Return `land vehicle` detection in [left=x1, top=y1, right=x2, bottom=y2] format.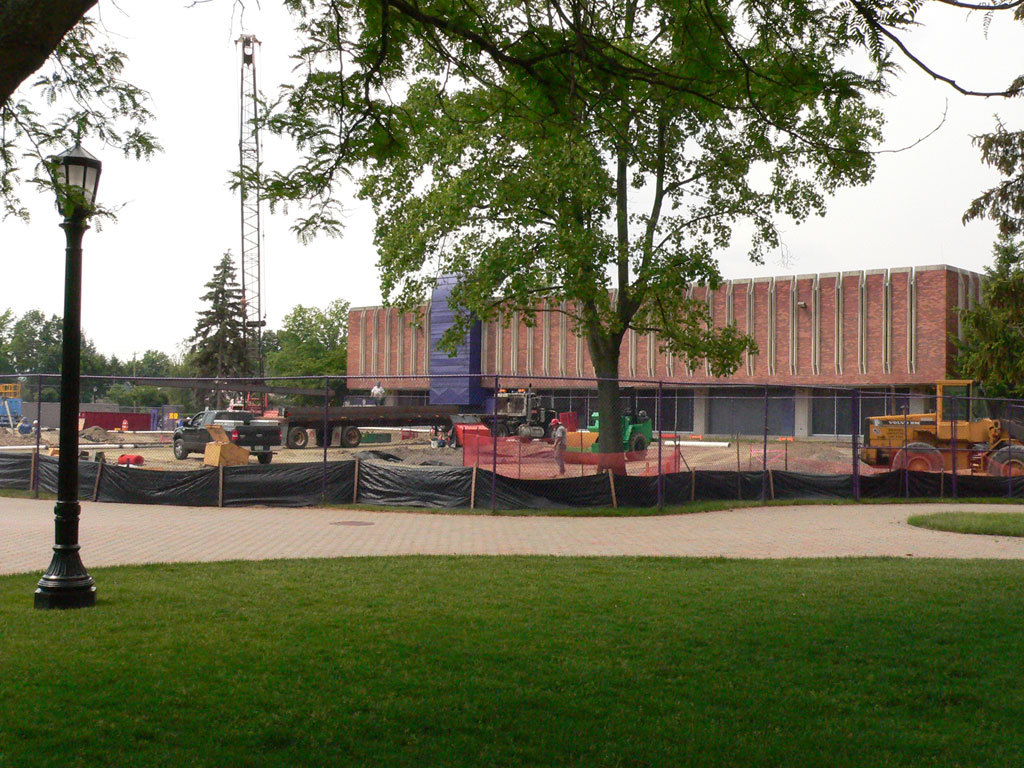
[left=564, top=411, right=654, bottom=459].
